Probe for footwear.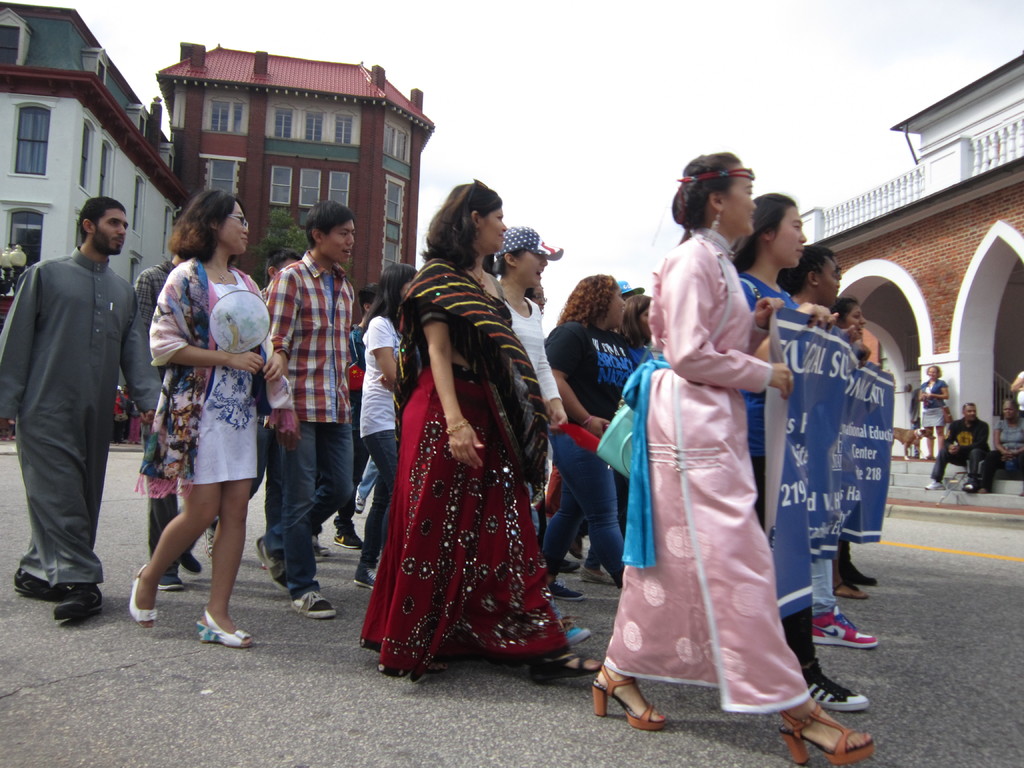
Probe result: pyautogui.locateOnScreen(544, 605, 591, 639).
